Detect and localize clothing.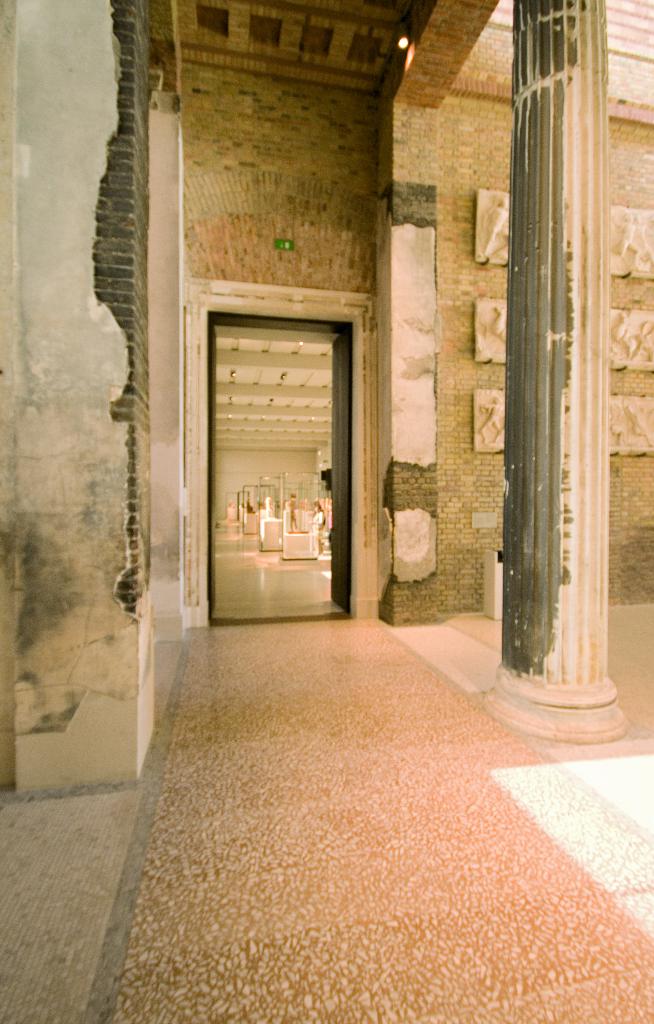
Localized at box(292, 499, 295, 518).
